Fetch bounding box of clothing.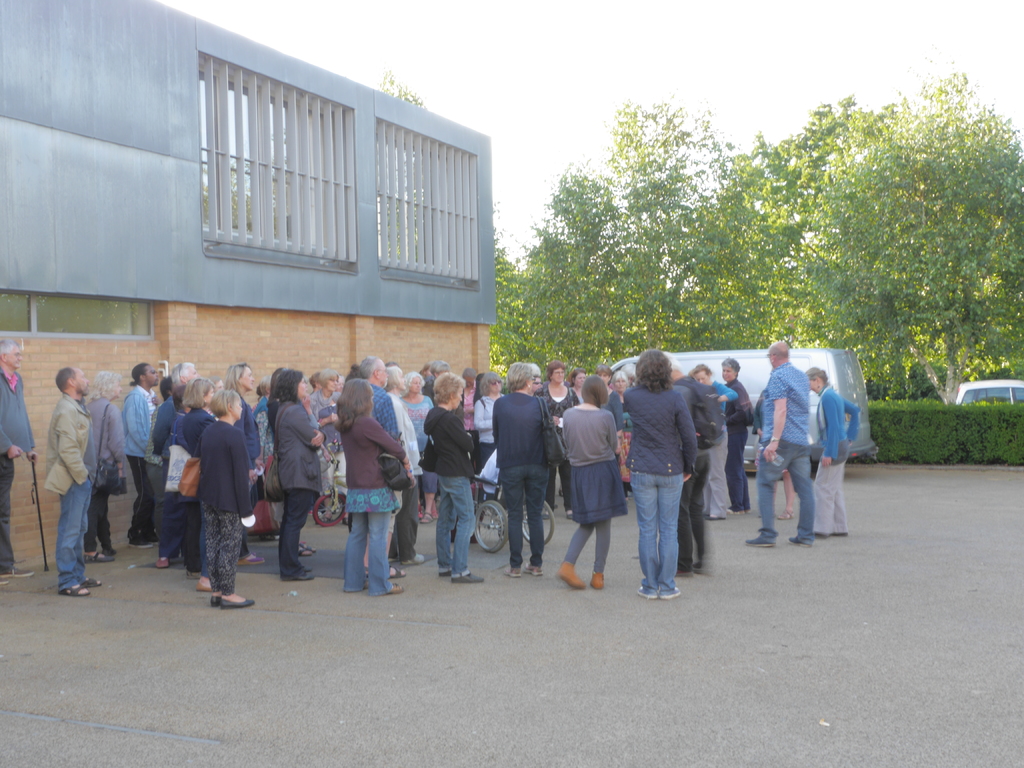
Bbox: (x1=140, y1=398, x2=167, y2=536).
